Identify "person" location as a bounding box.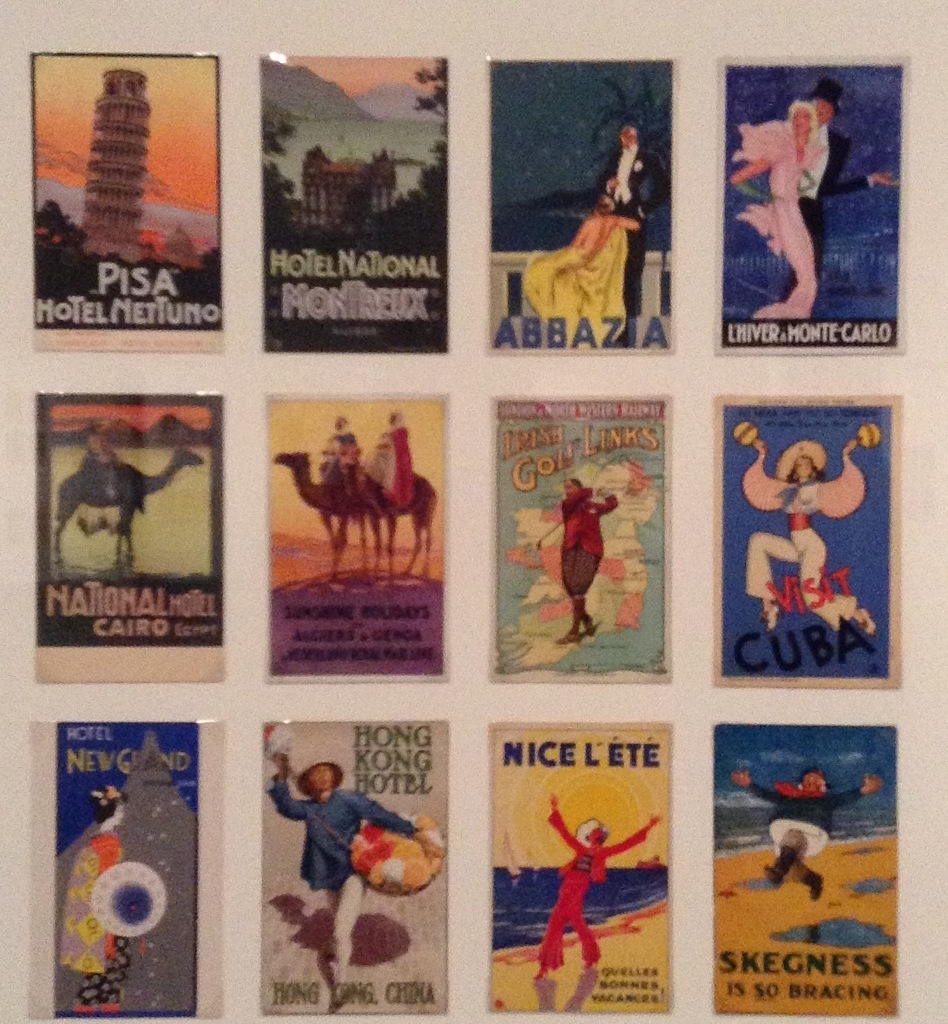
730:96:818:322.
